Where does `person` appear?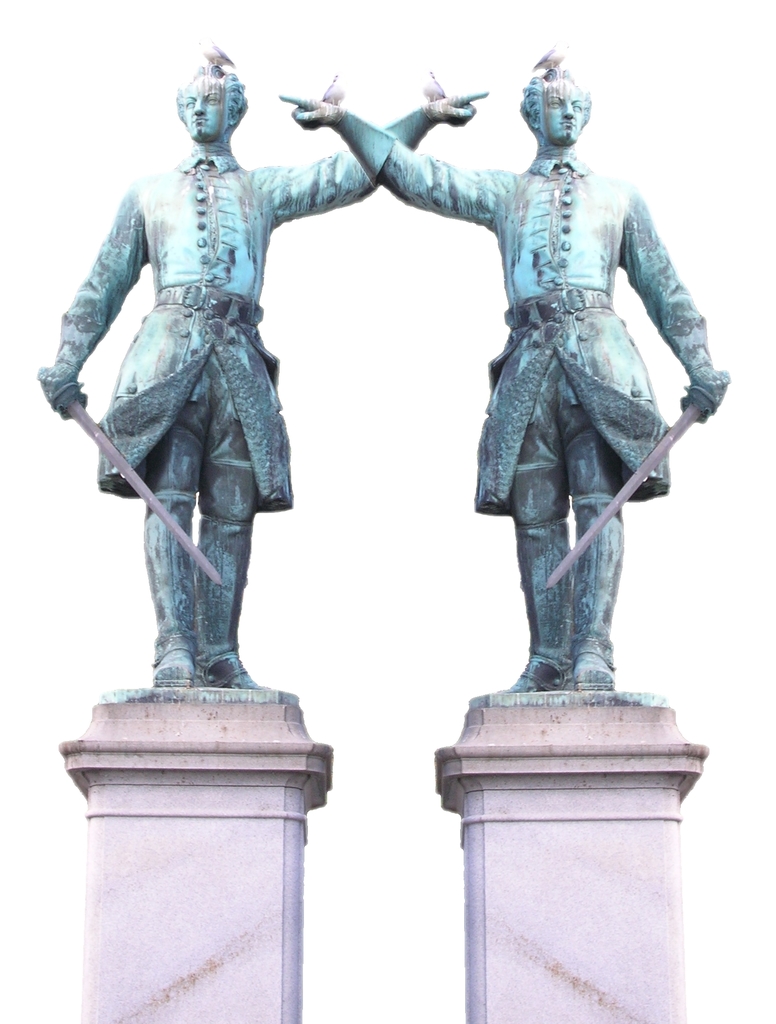
Appears at 387/31/713/758.
